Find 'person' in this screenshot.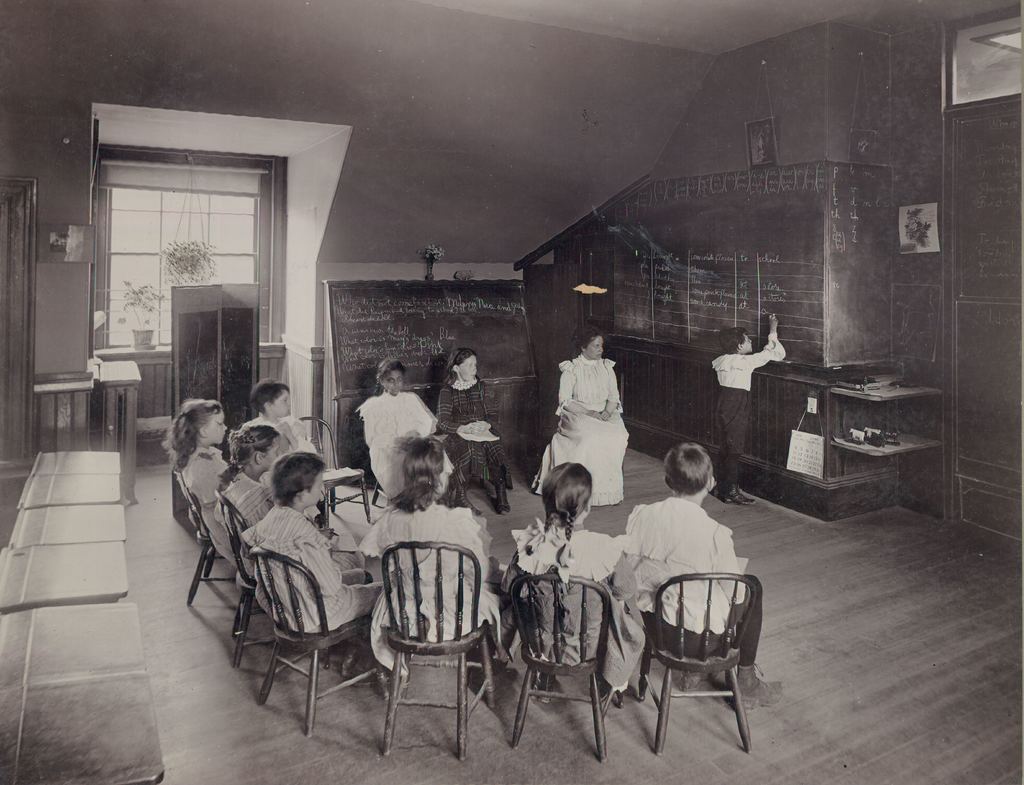
The bounding box for 'person' is [160,402,234,534].
